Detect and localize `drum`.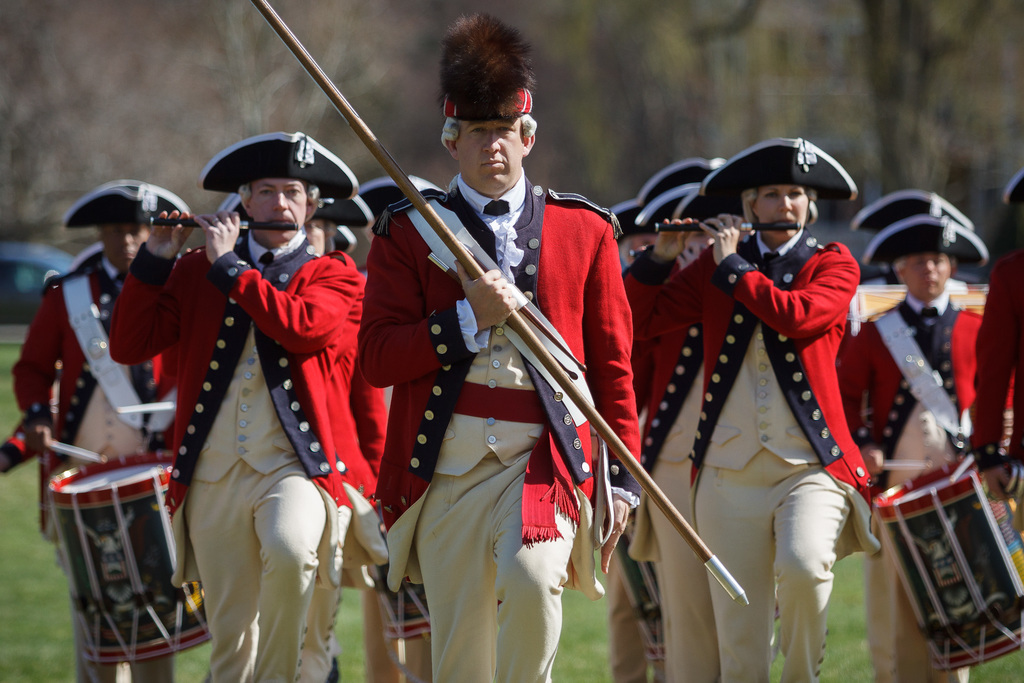
Localized at {"x1": 614, "y1": 531, "x2": 666, "y2": 670}.
